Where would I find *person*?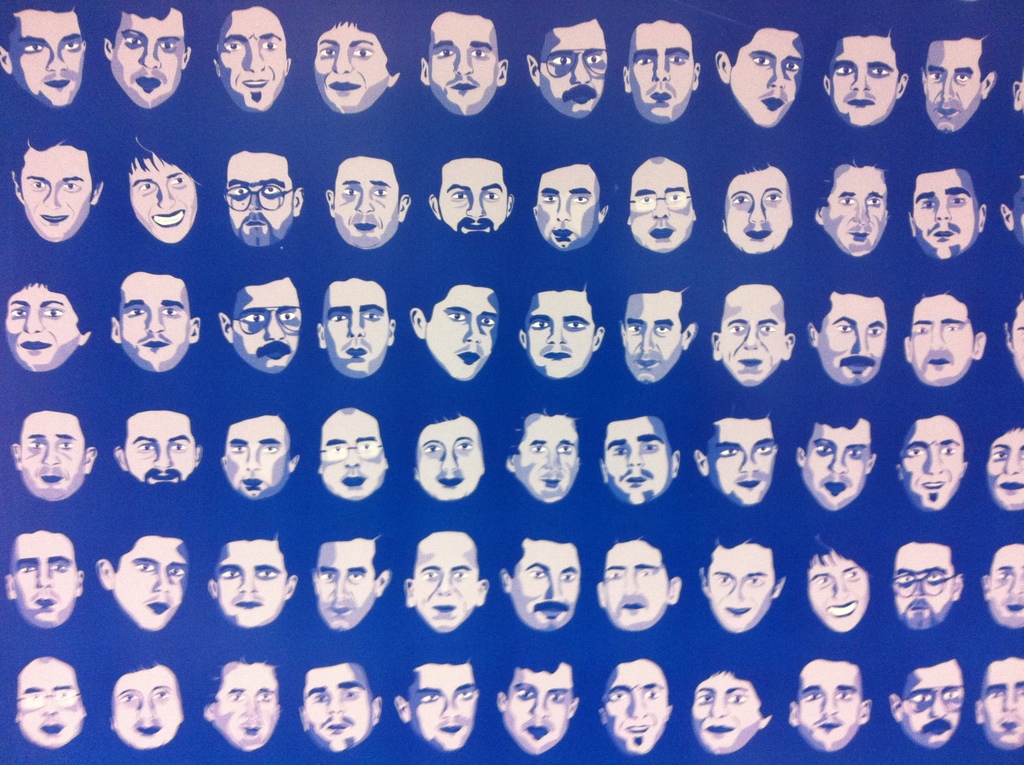
At (115,400,203,494).
